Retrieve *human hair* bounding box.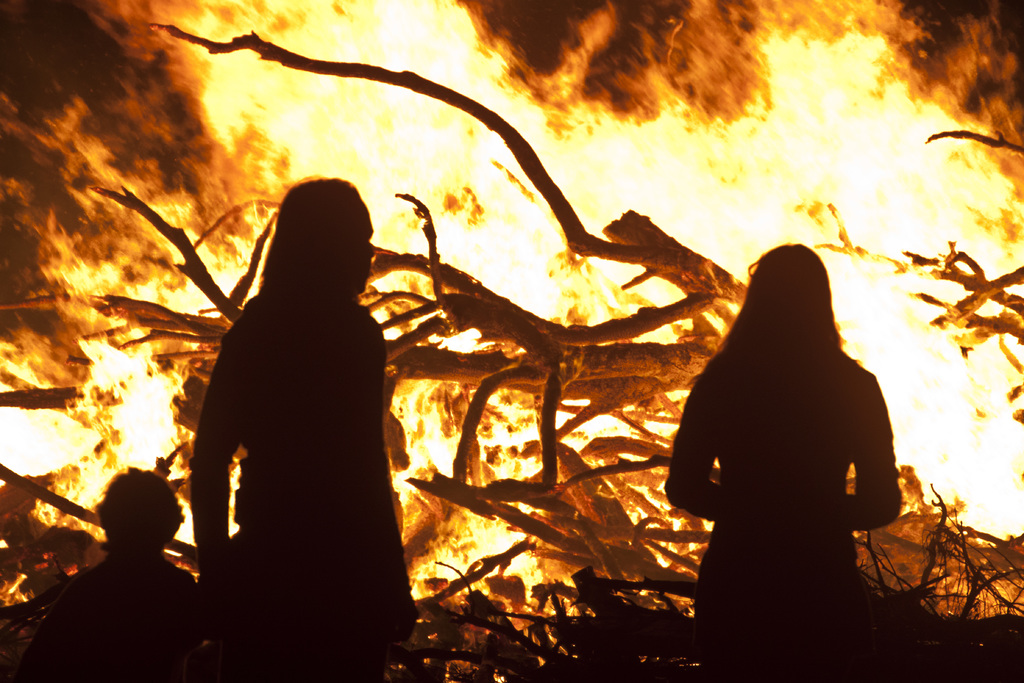
Bounding box: 95 465 183 554.
